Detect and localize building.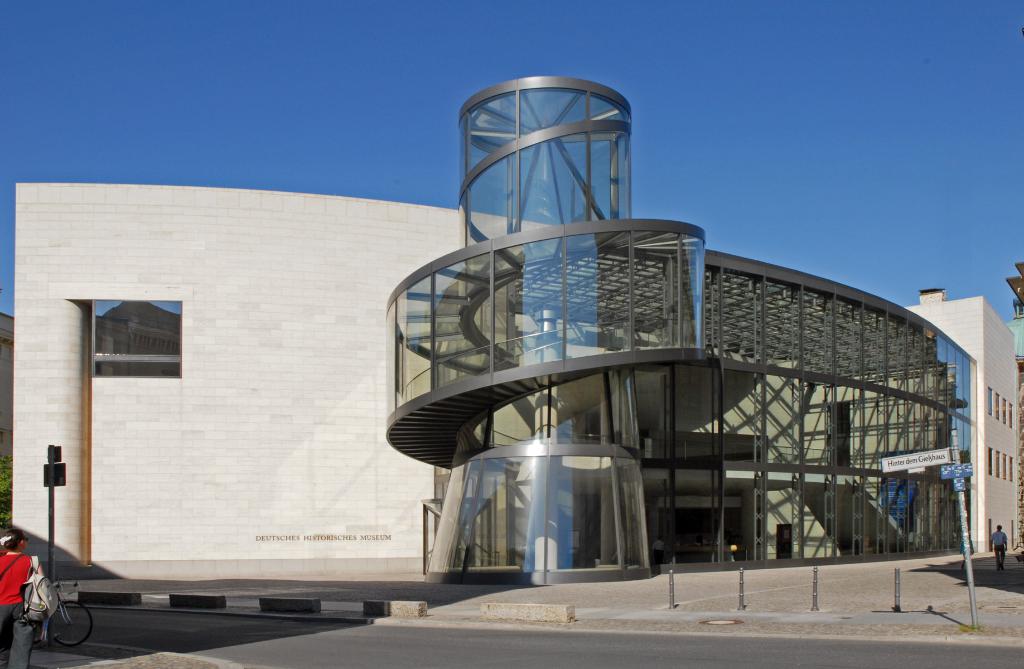
Localized at [x1=904, y1=281, x2=1023, y2=558].
